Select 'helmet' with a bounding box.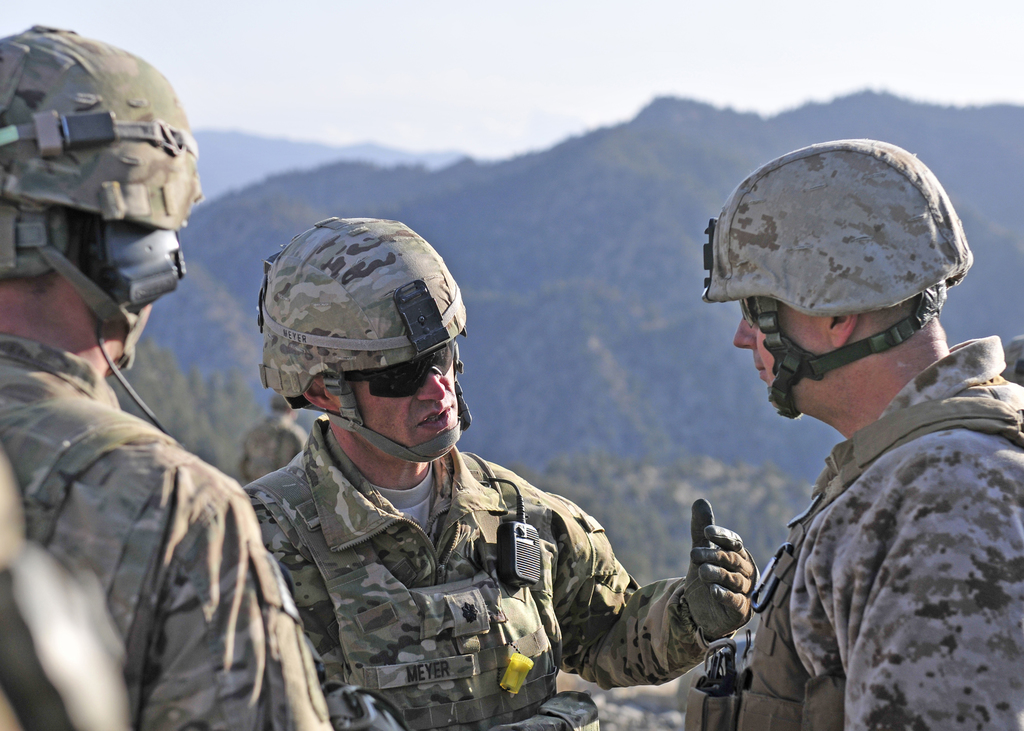
257:215:477:463.
